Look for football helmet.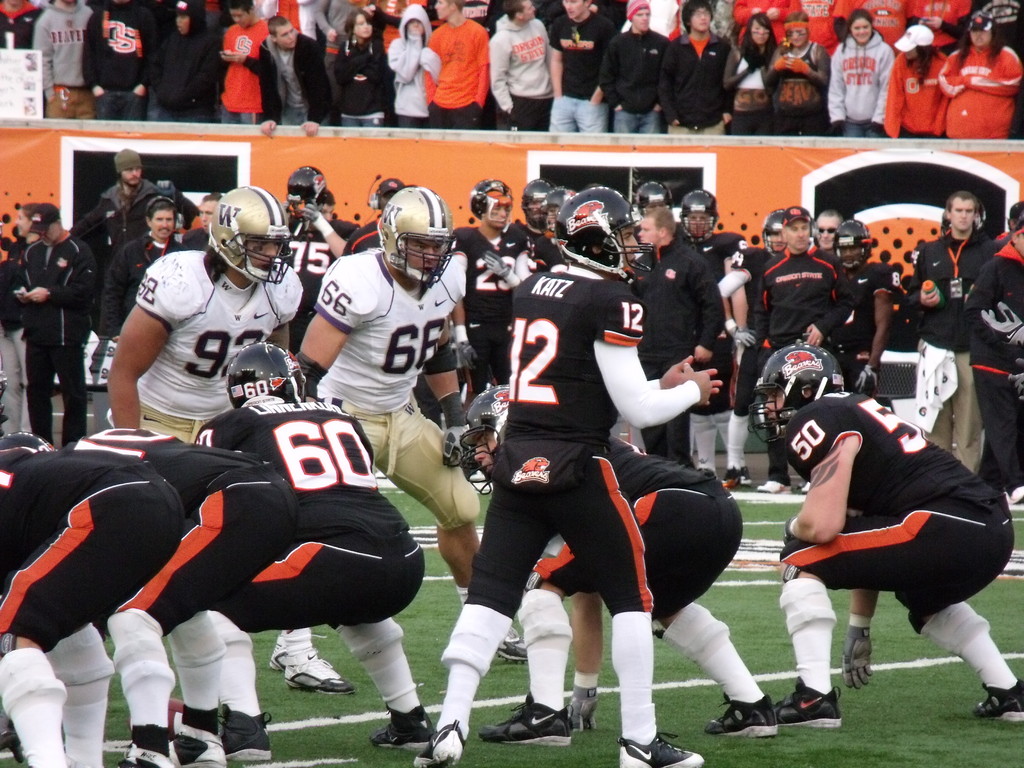
Found: select_region(464, 176, 517, 222).
